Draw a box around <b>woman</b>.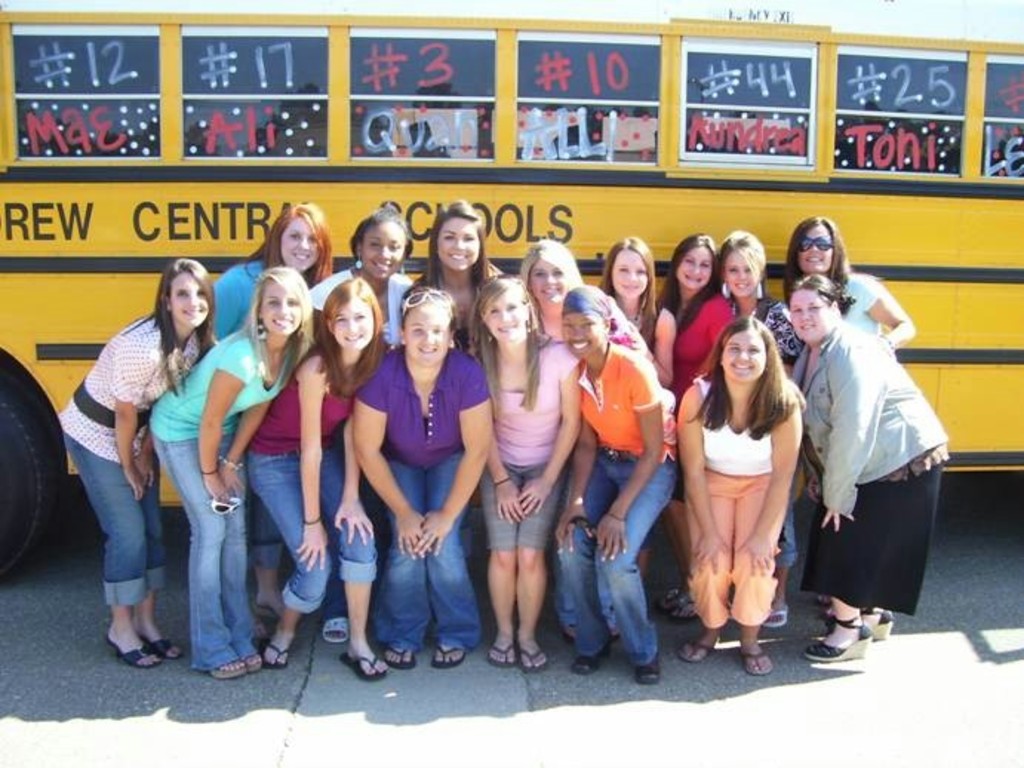
<box>311,206,418,347</box>.
